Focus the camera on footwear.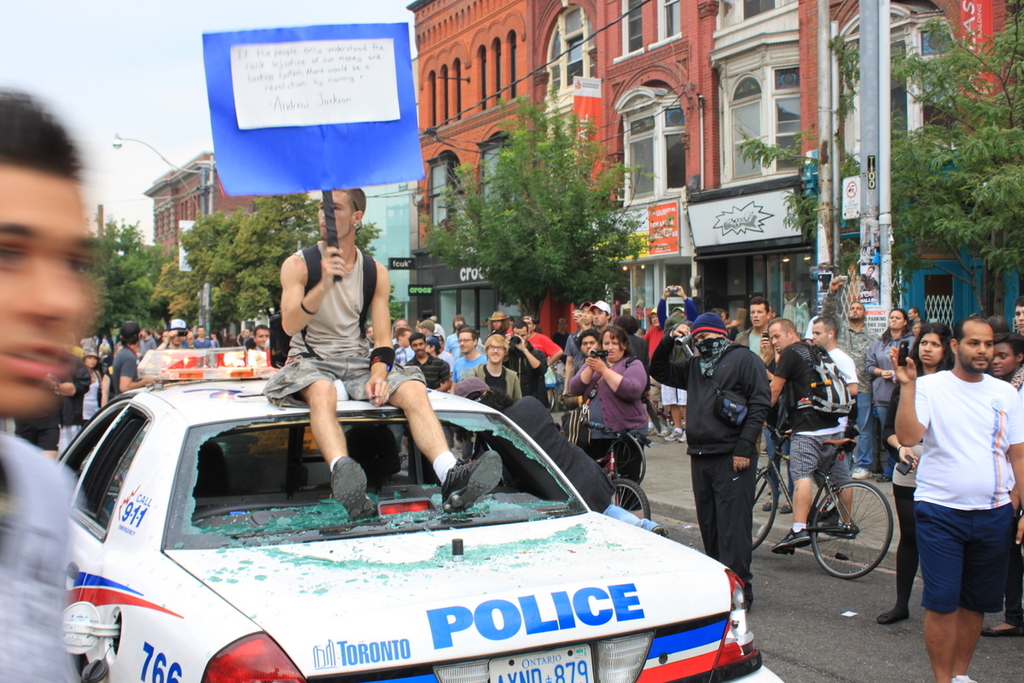
Focus region: [x1=656, y1=421, x2=669, y2=443].
